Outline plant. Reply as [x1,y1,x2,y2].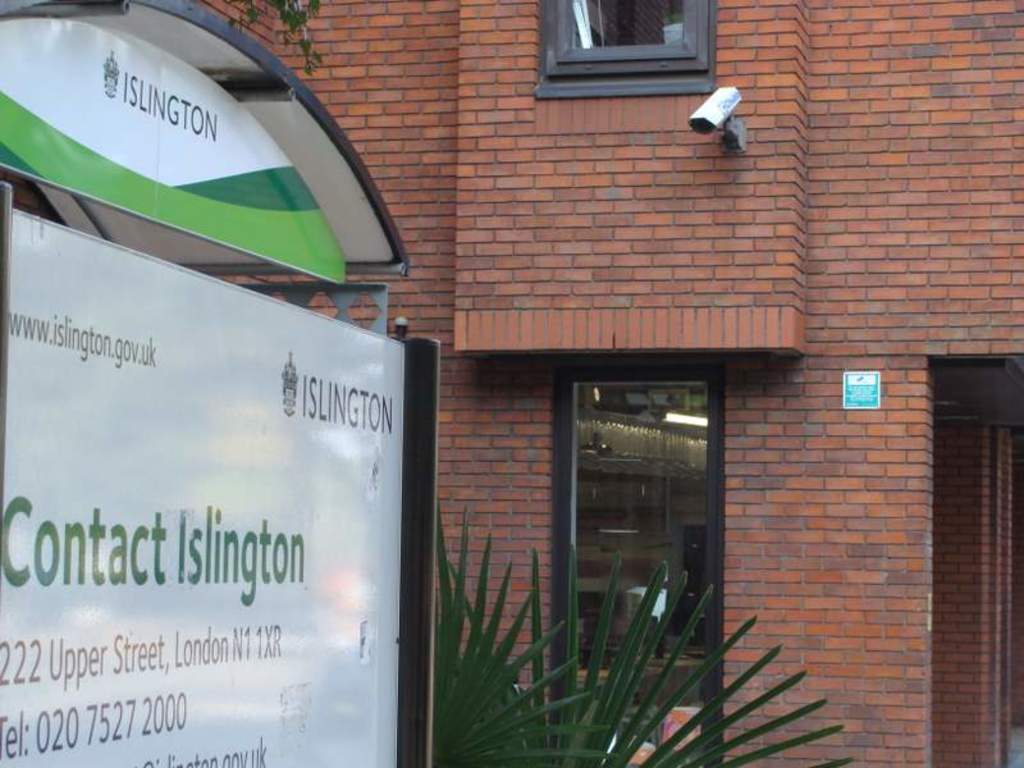
[468,588,751,742].
